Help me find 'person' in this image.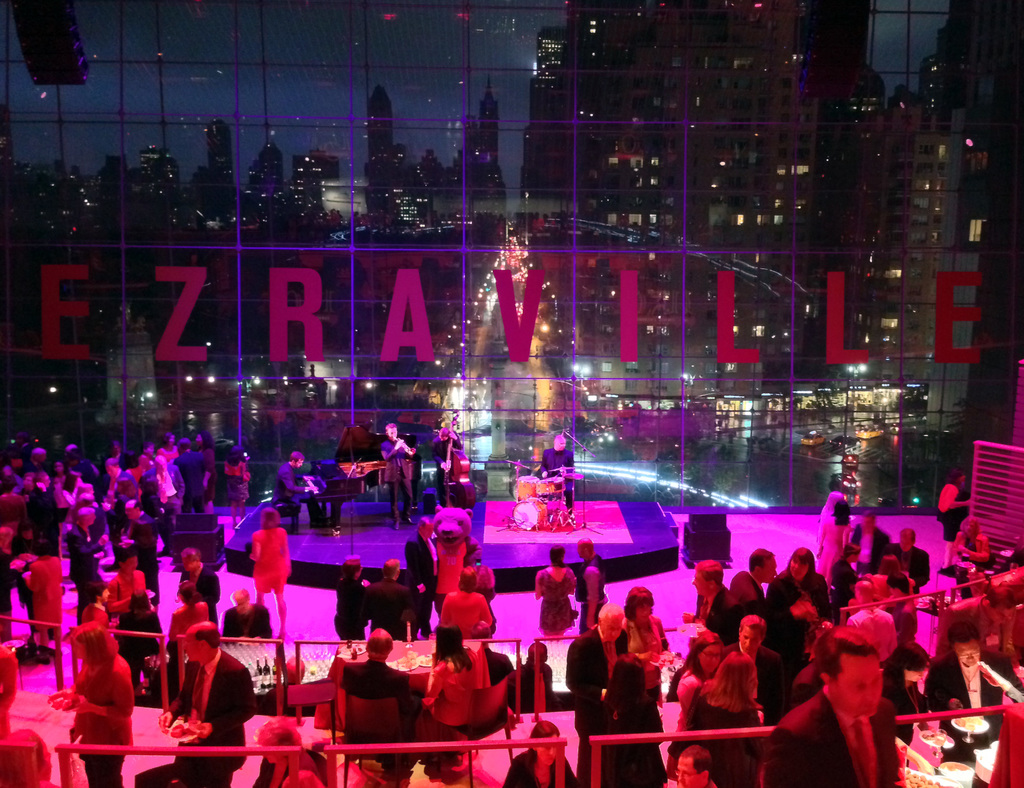
Found it: {"x1": 171, "y1": 439, "x2": 205, "y2": 507}.
